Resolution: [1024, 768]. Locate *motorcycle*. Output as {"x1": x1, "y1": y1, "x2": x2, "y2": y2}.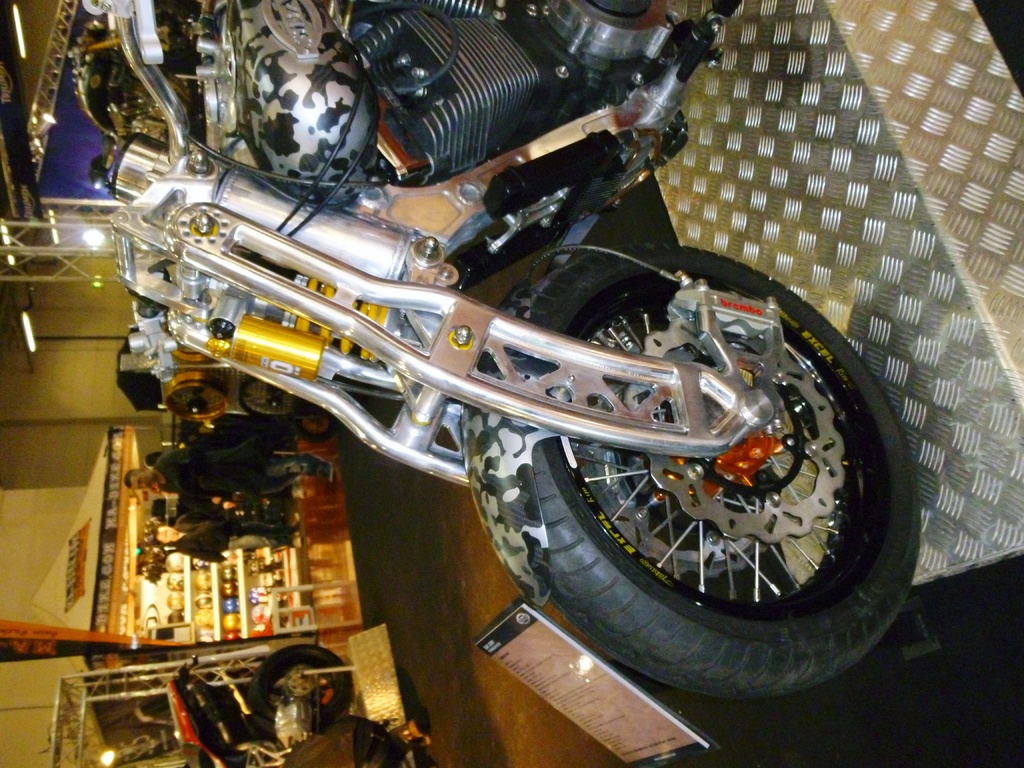
{"x1": 168, "y1": 639, "x2": 349, "y2": 767}.
